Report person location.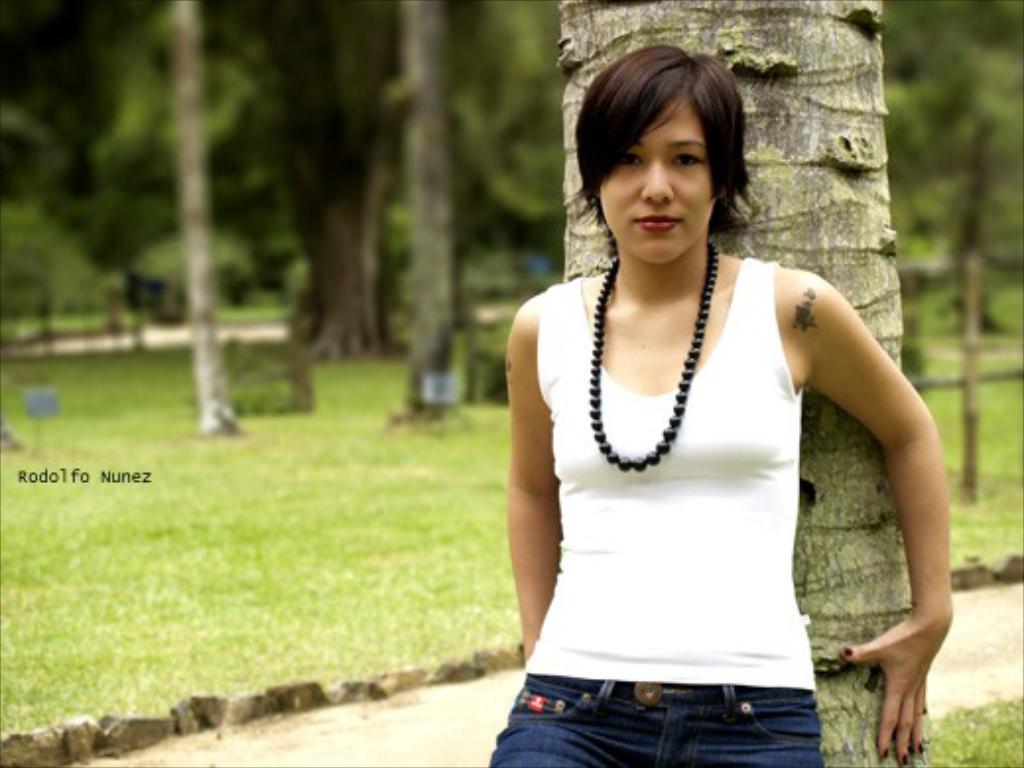
Report: box(477, 45, 937, 750).
